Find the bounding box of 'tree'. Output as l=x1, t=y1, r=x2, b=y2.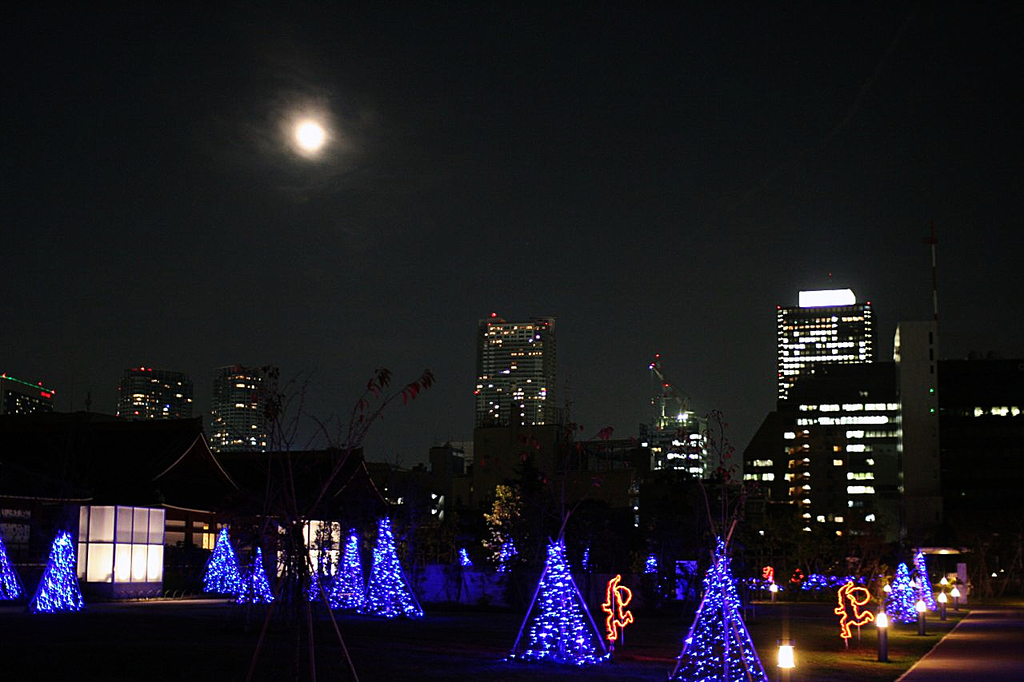
l=909, t=546, r=931, b=615.
